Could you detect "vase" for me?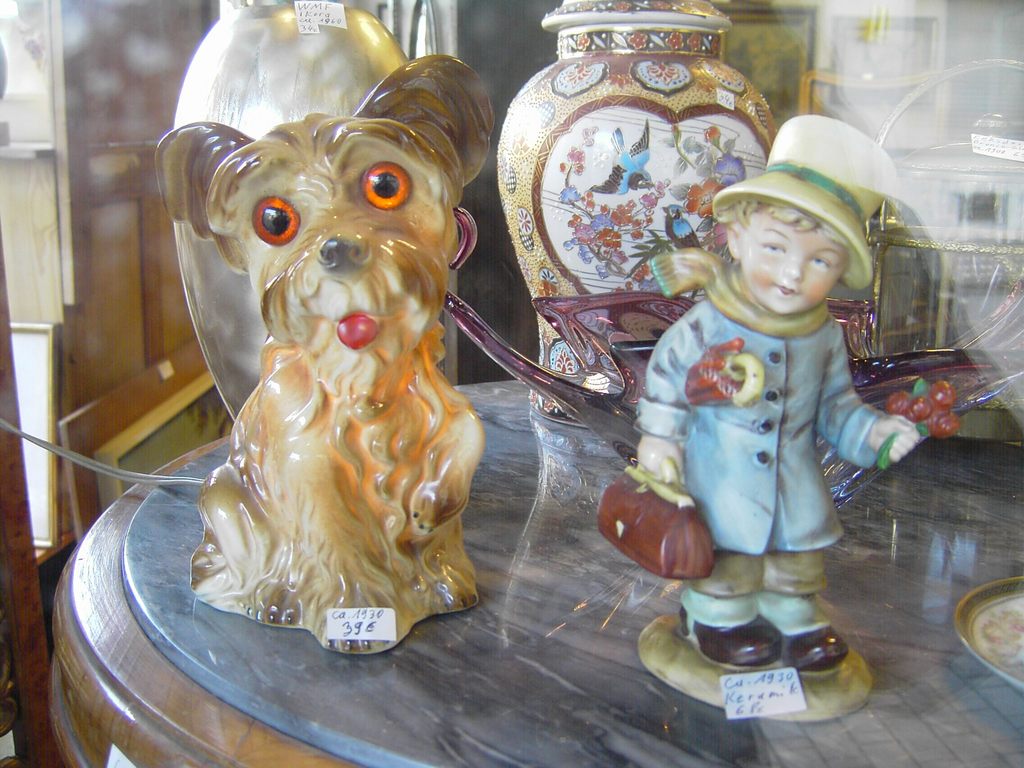
Detection result: (x1=499, y1=19, x2=783, y2=430).
